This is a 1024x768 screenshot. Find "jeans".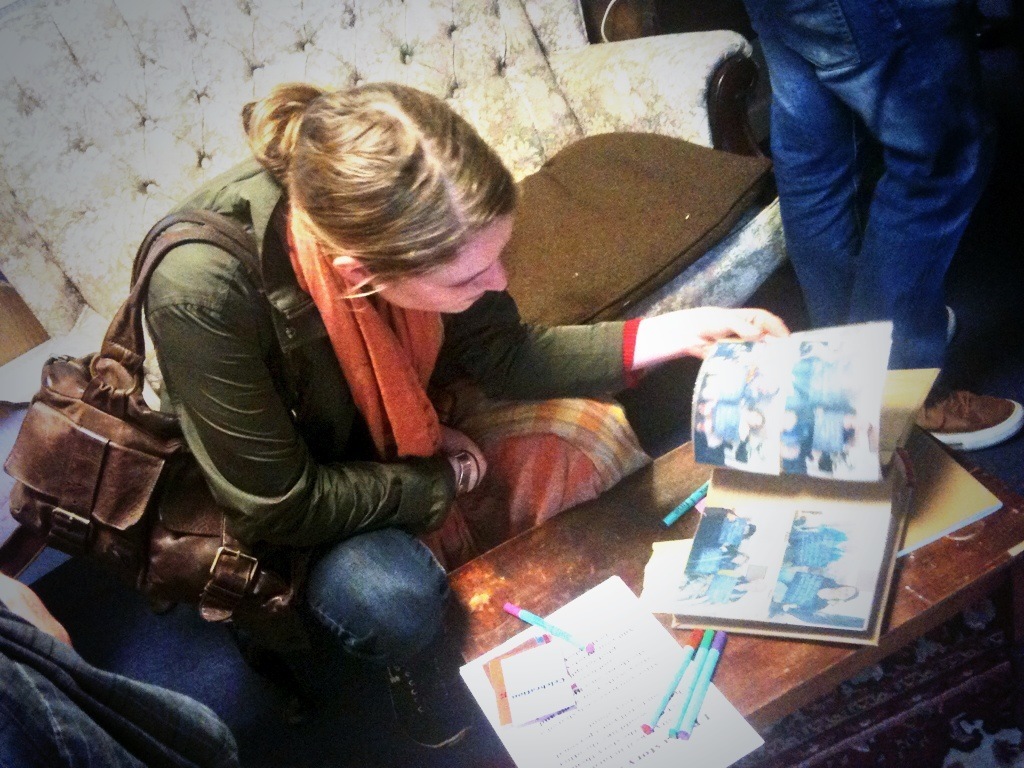
Bounding box: locate(745, 0, 993, 369).
